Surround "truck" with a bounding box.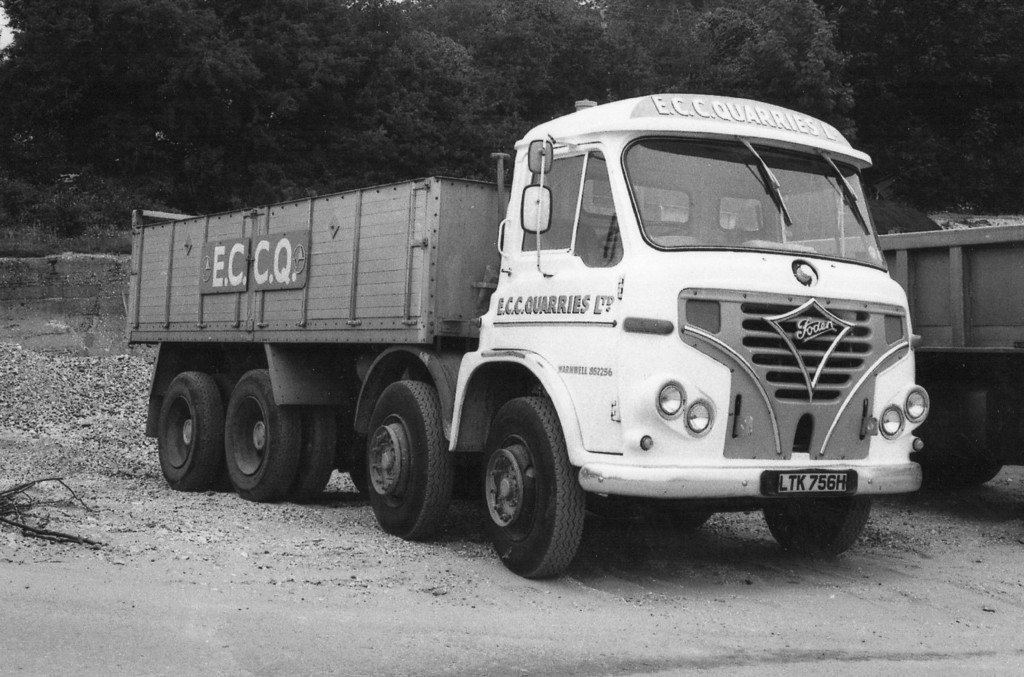
bbox=(102, 101, 940, 571).
